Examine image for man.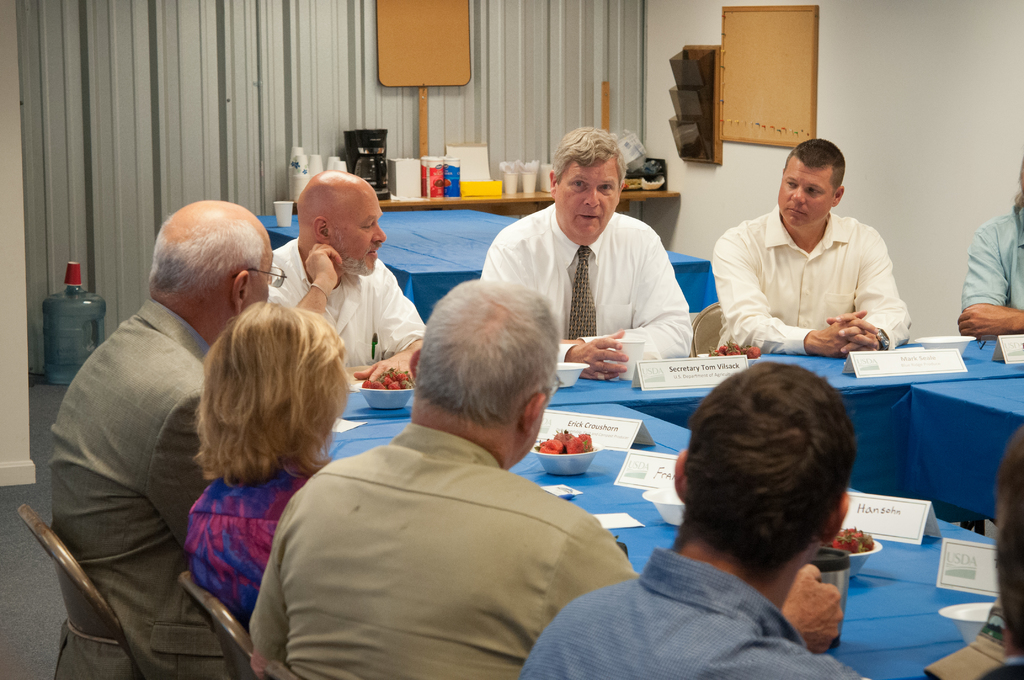
Examination result: box=[269, 170, 426, 378].
